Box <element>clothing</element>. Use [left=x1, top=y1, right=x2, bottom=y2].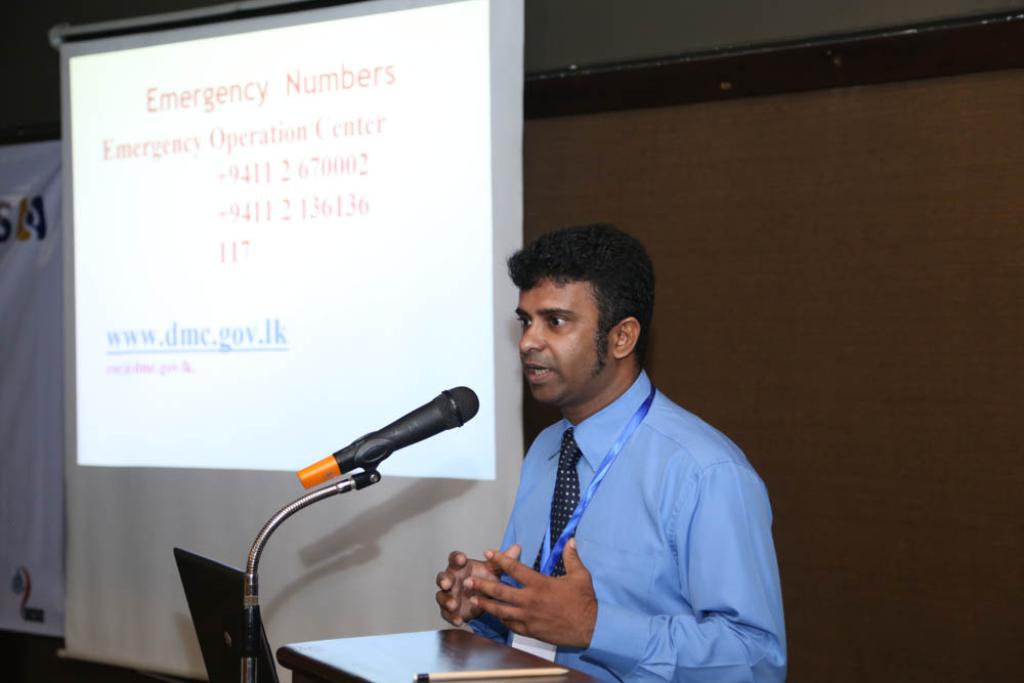
[left=462, top=370, right=791, bottom=682].
